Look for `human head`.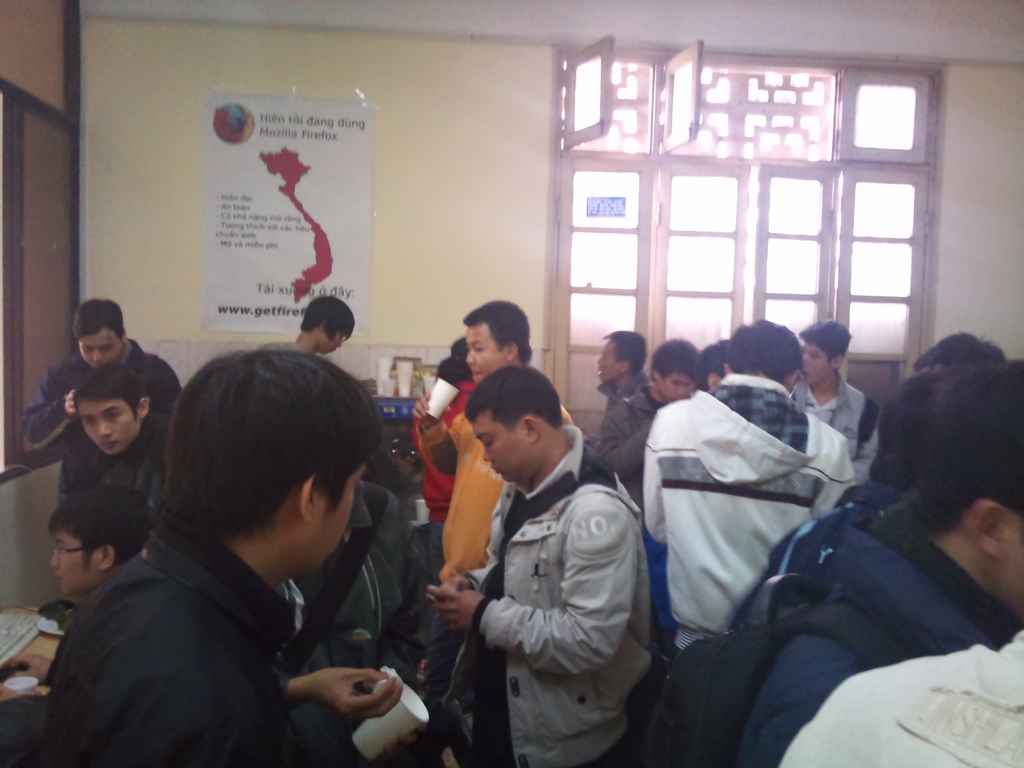
Found: l=143, t=342, r=391, b=584.
